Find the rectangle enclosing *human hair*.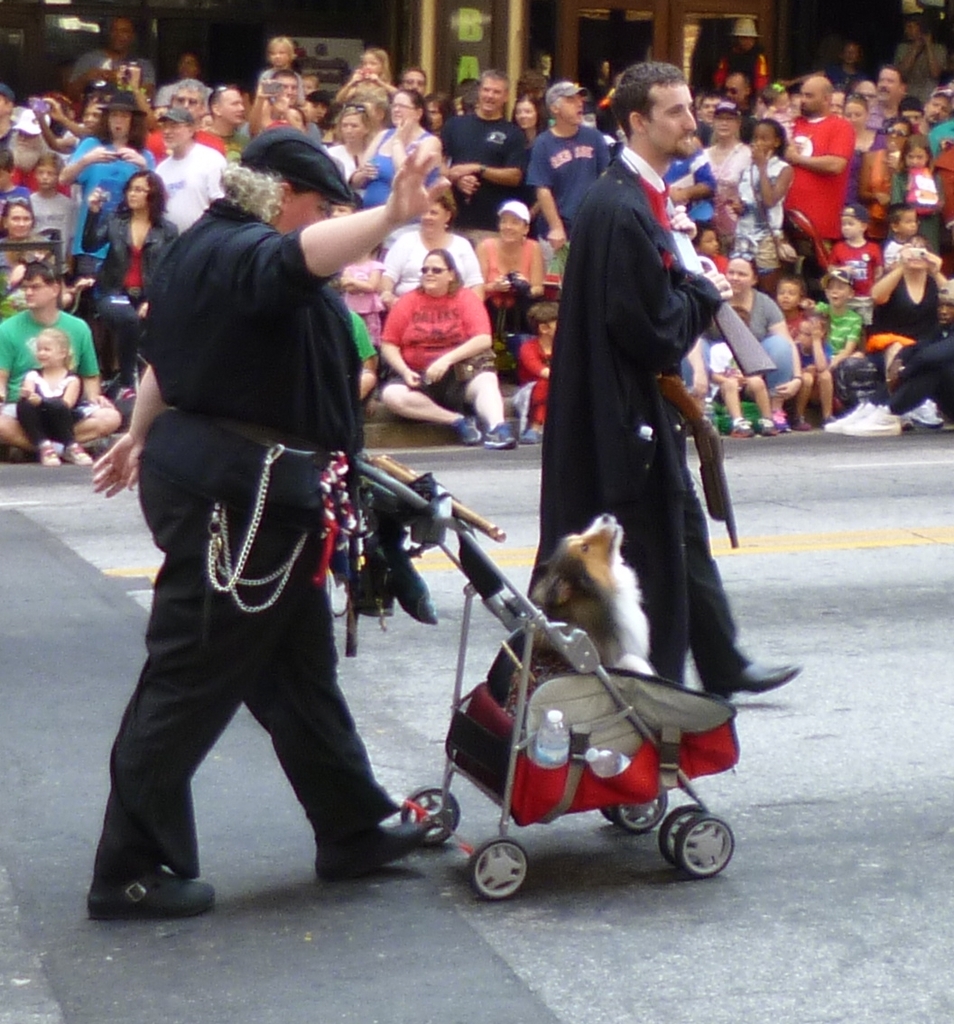
{"x1": 798, "y1": 308, "x2": 833, "y2": 340}.
